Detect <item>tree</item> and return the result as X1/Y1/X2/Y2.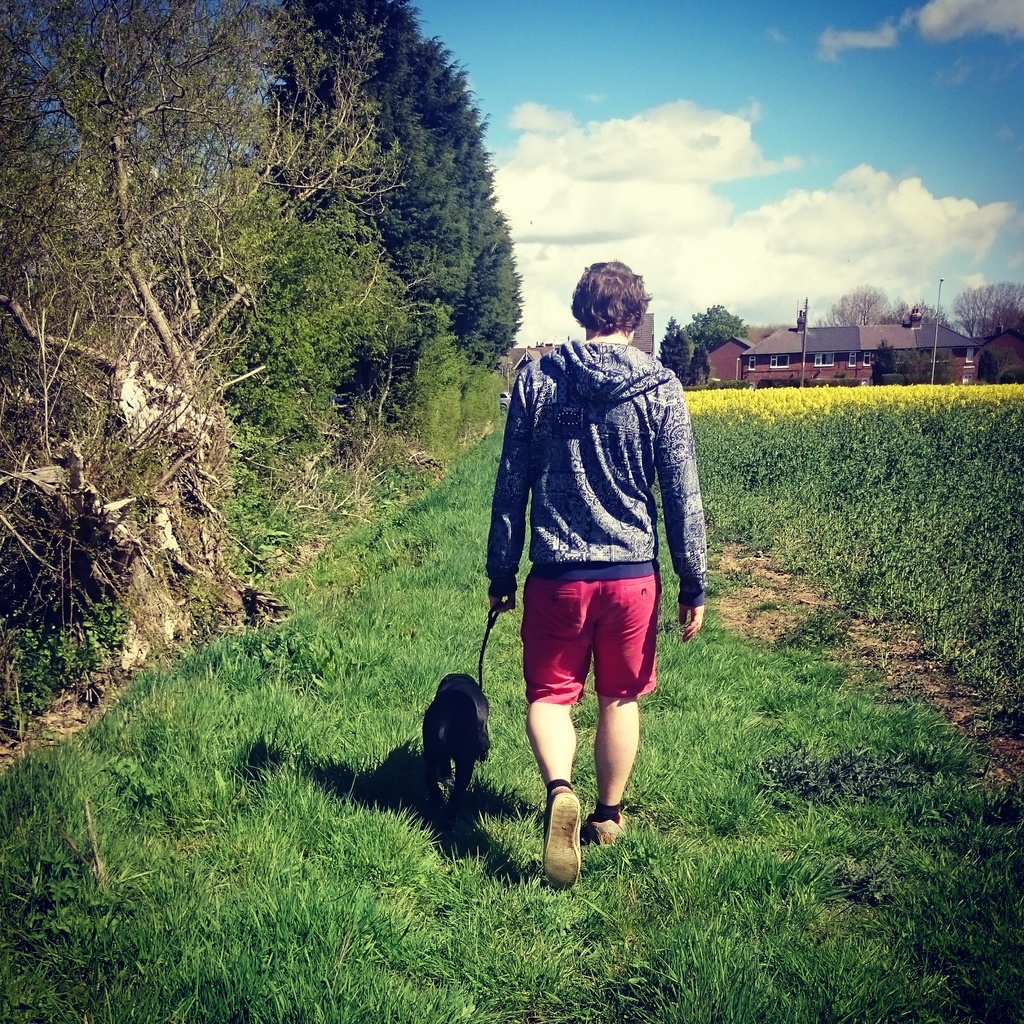
909/343/952/388.
